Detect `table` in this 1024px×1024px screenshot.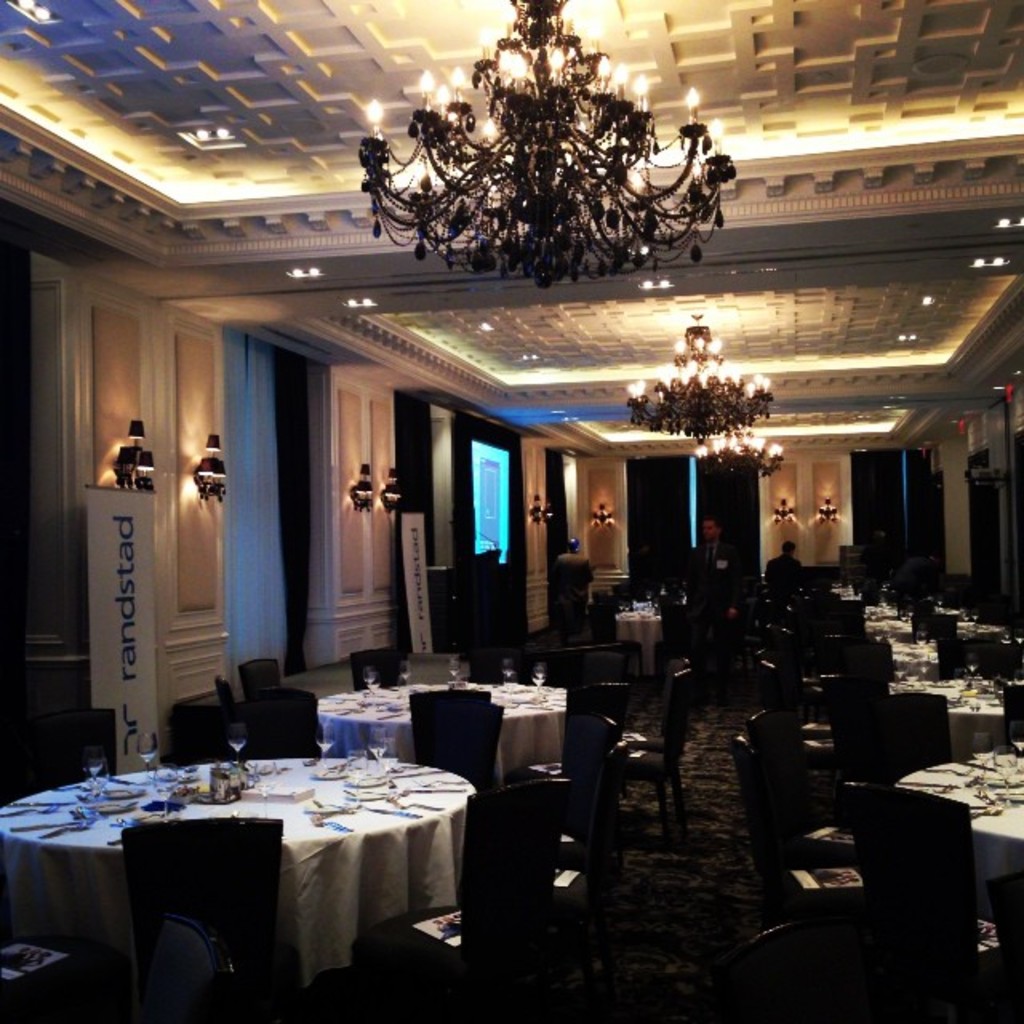
Detection: x1=880 y1=659 x2=1022 y2=731.
